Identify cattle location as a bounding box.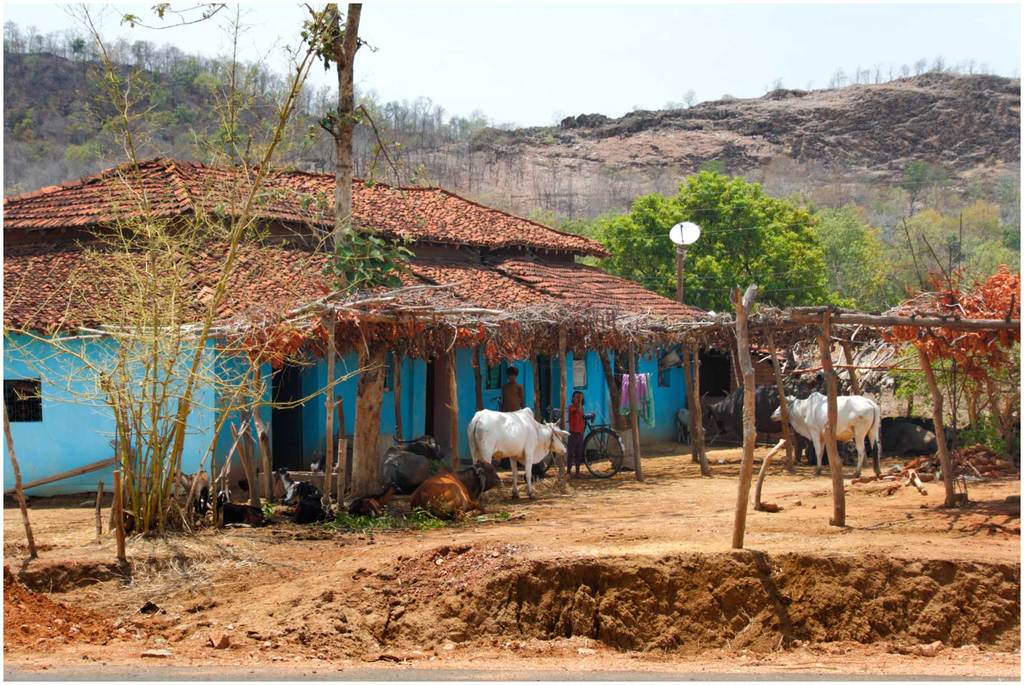
216, 489, 273, 527.
